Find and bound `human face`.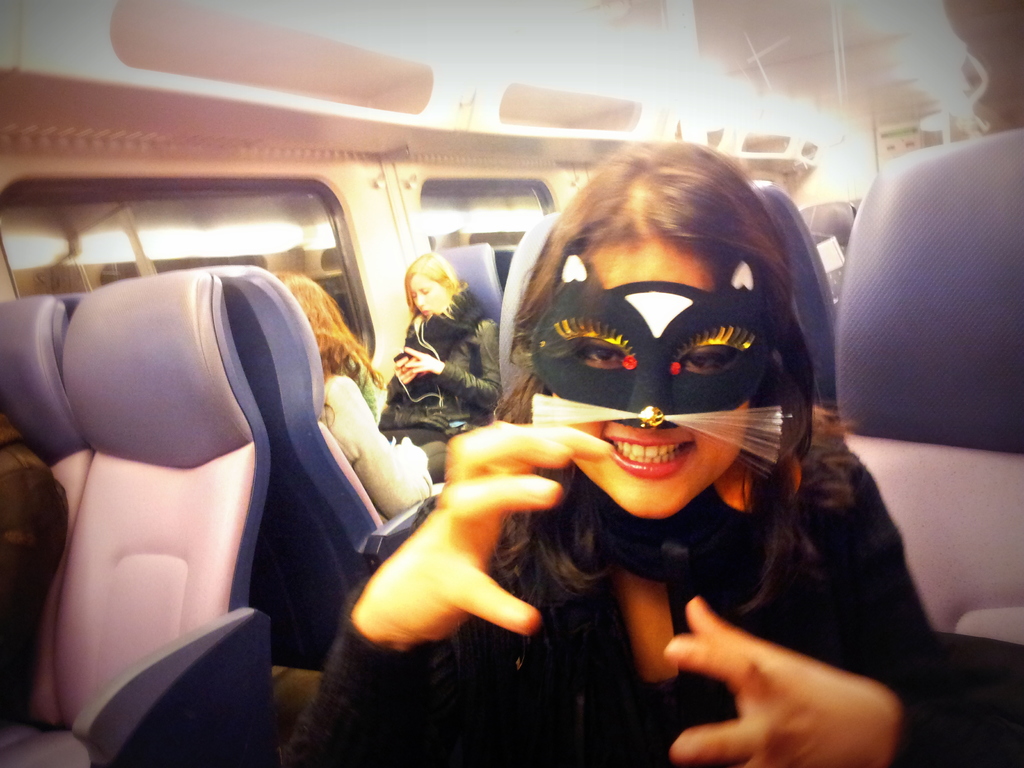
Bound: 548:241:749:518.
